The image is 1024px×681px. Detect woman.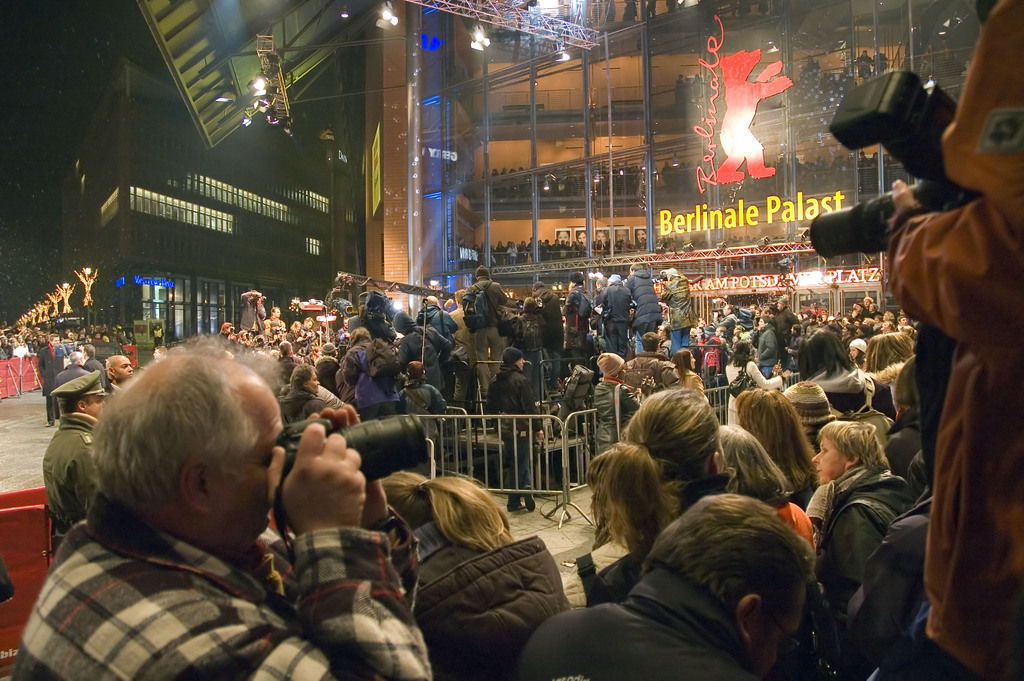
Detection: 670/347/707/403.
